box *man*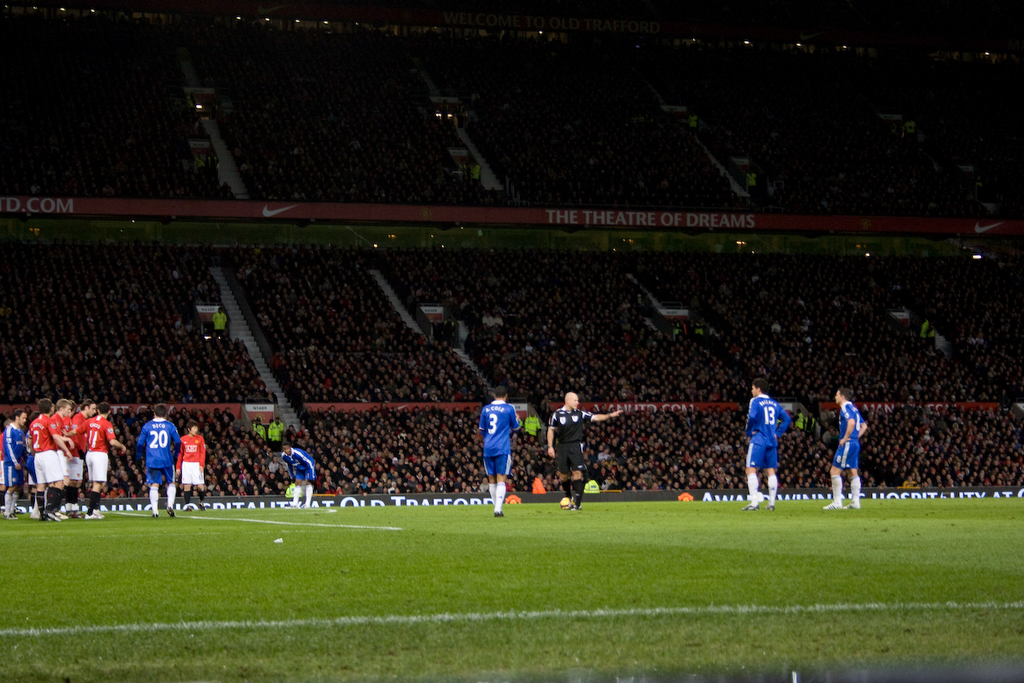
[left=174, top=423, right=212, bottom=511]
